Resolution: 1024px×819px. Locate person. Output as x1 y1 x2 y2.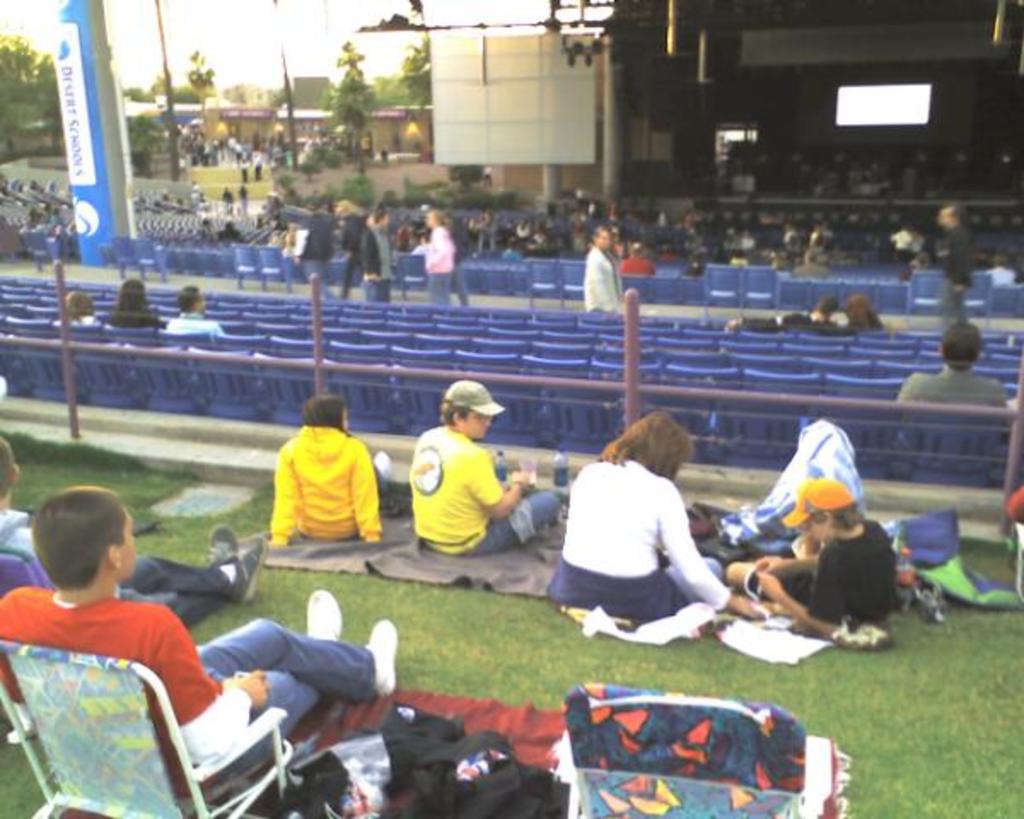
0 440 263 631.
